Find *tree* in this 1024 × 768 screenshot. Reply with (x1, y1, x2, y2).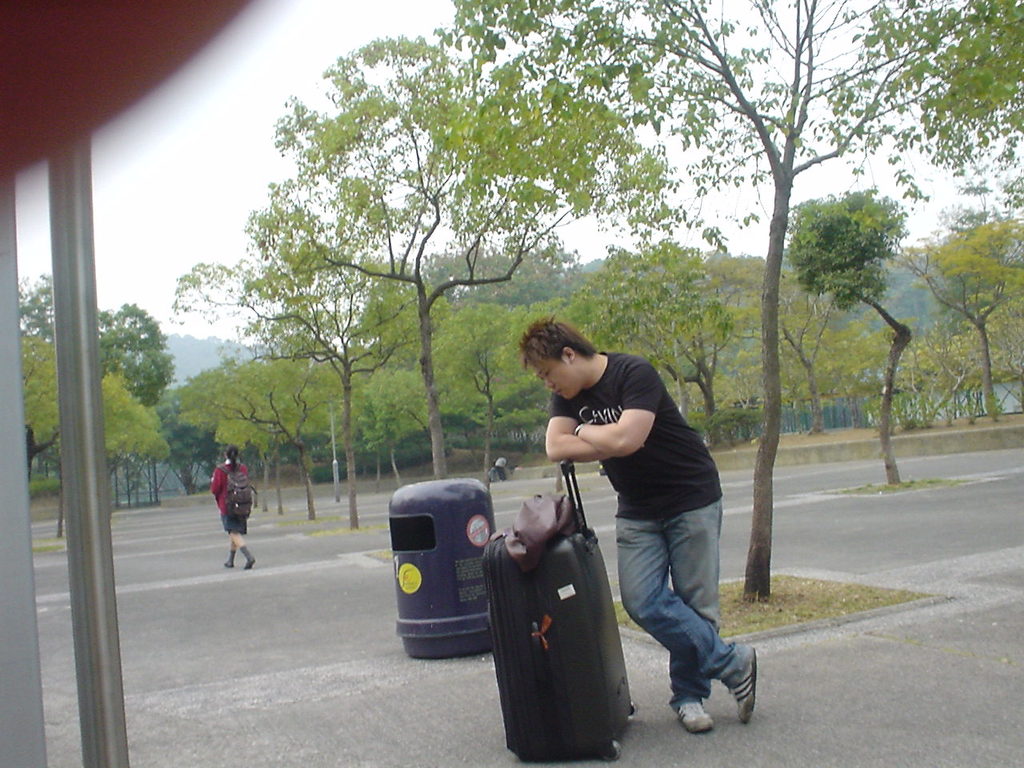
(698, 251, 843, 434).
